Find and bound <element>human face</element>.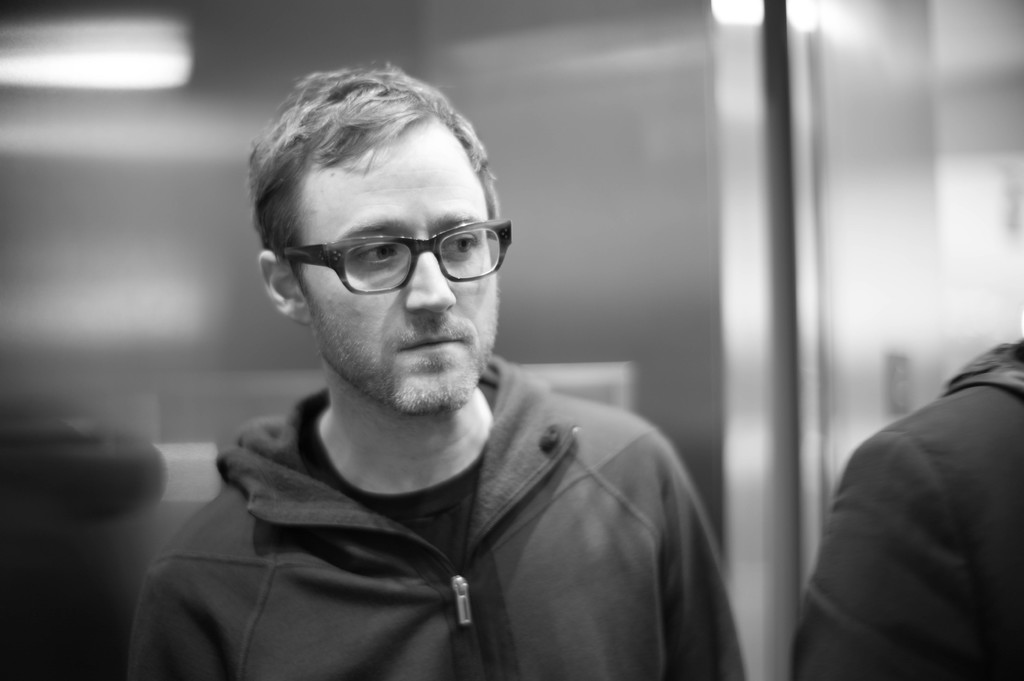
Bound: bbox=[291, 120, 513, 424].
